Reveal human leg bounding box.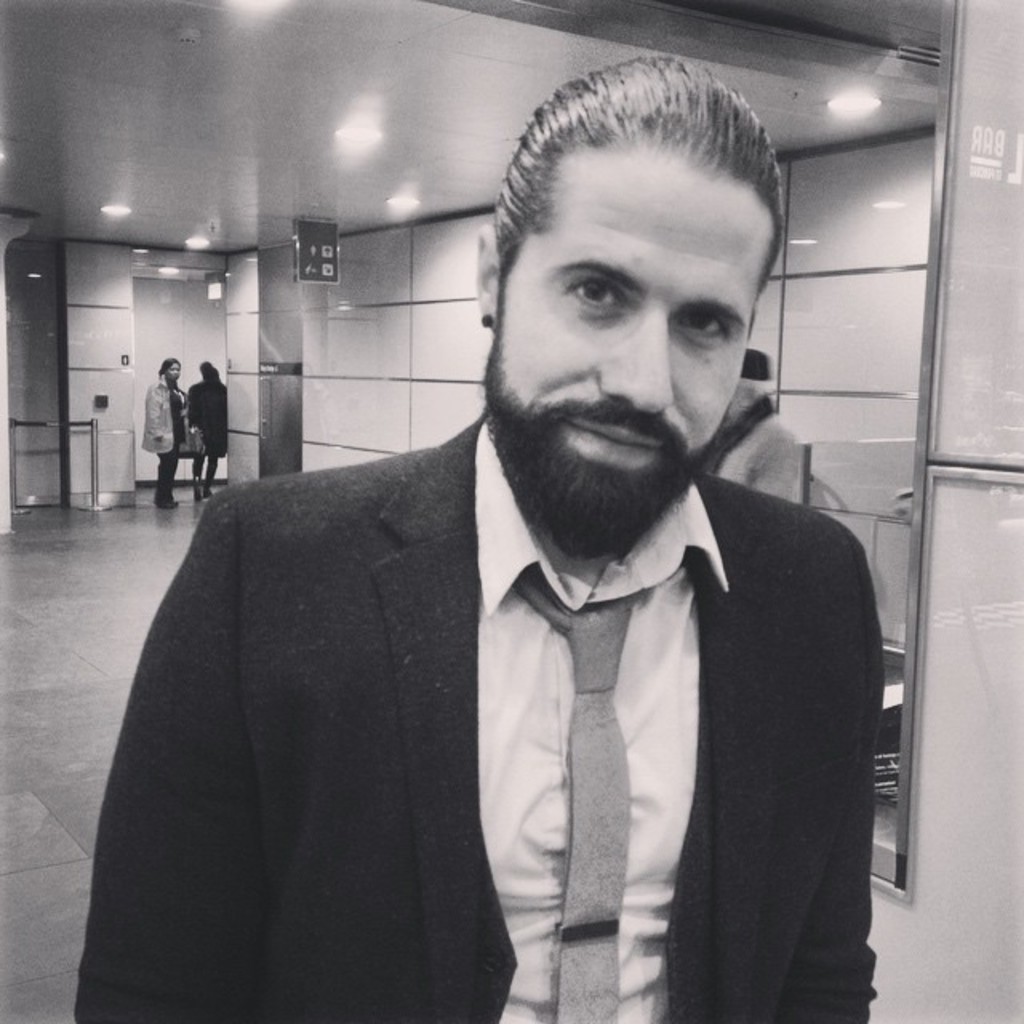
Revealed: bbox=[203, 446, 221, 493].
